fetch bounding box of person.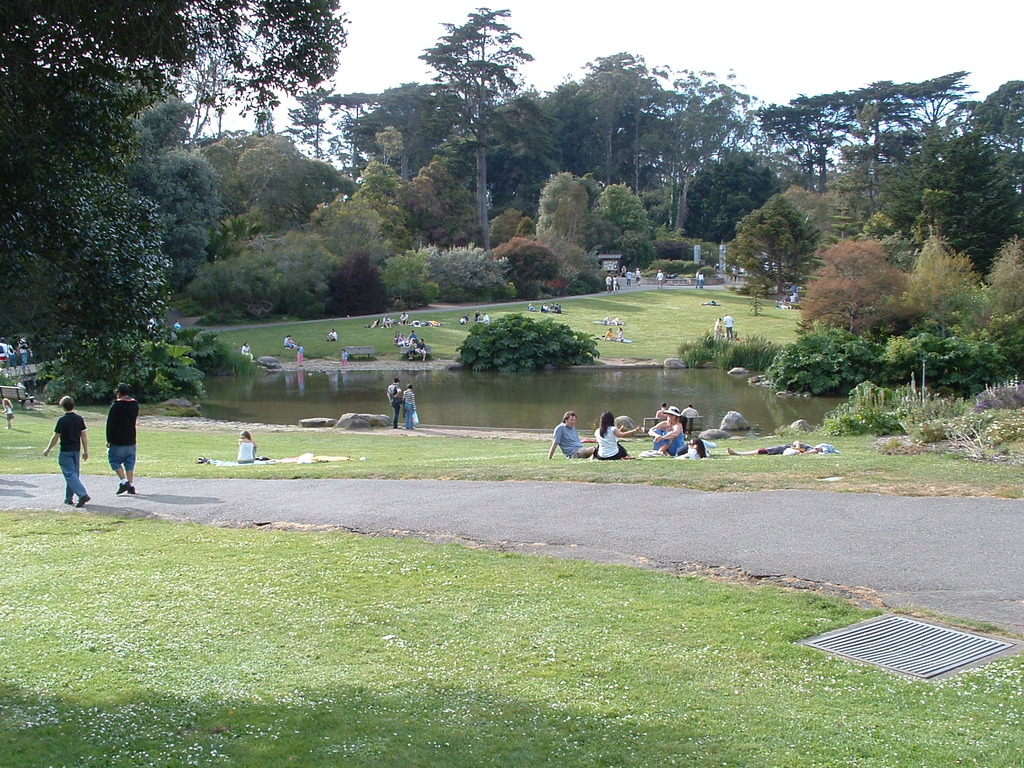
Bbox: 624,271,630,284.
